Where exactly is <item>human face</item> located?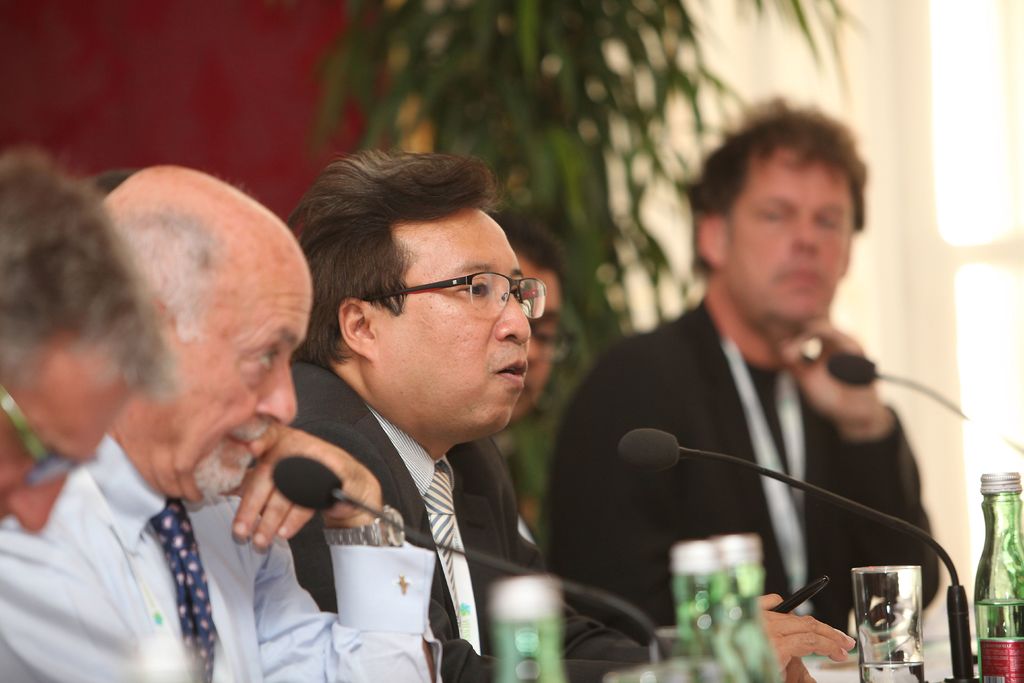
Its bounding box is <box>727,146,852,325</box>.
